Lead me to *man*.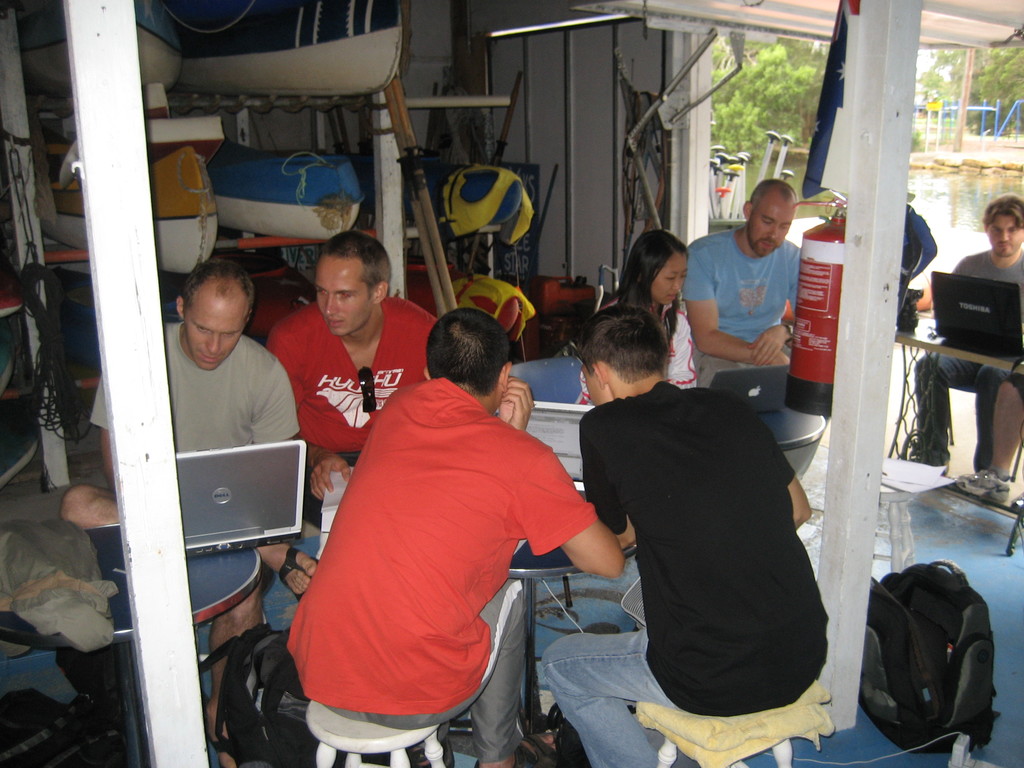
Lead to bbox(959, 371, 1021, 500).
